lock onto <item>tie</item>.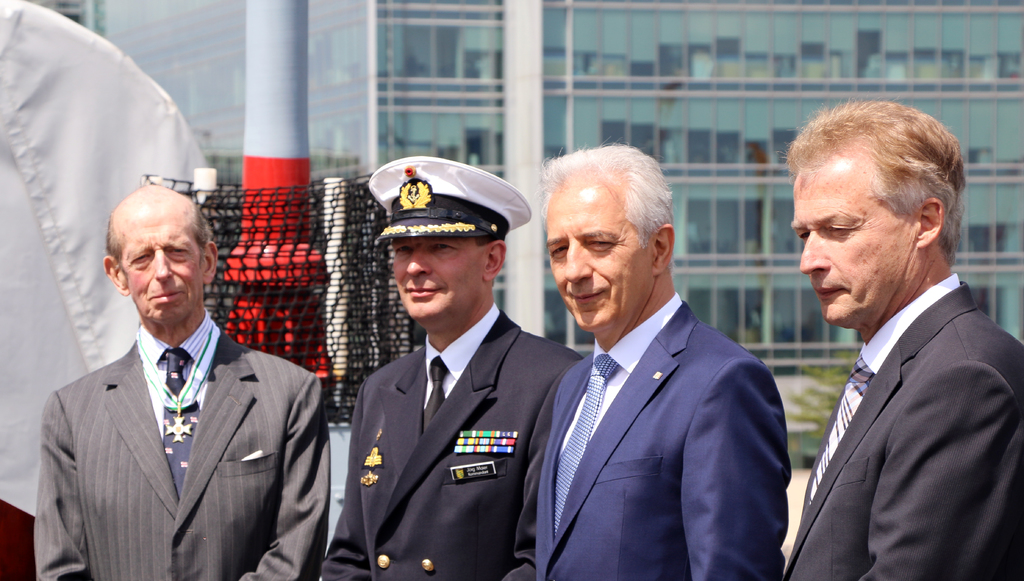
Locked: 554/355/618/535.
